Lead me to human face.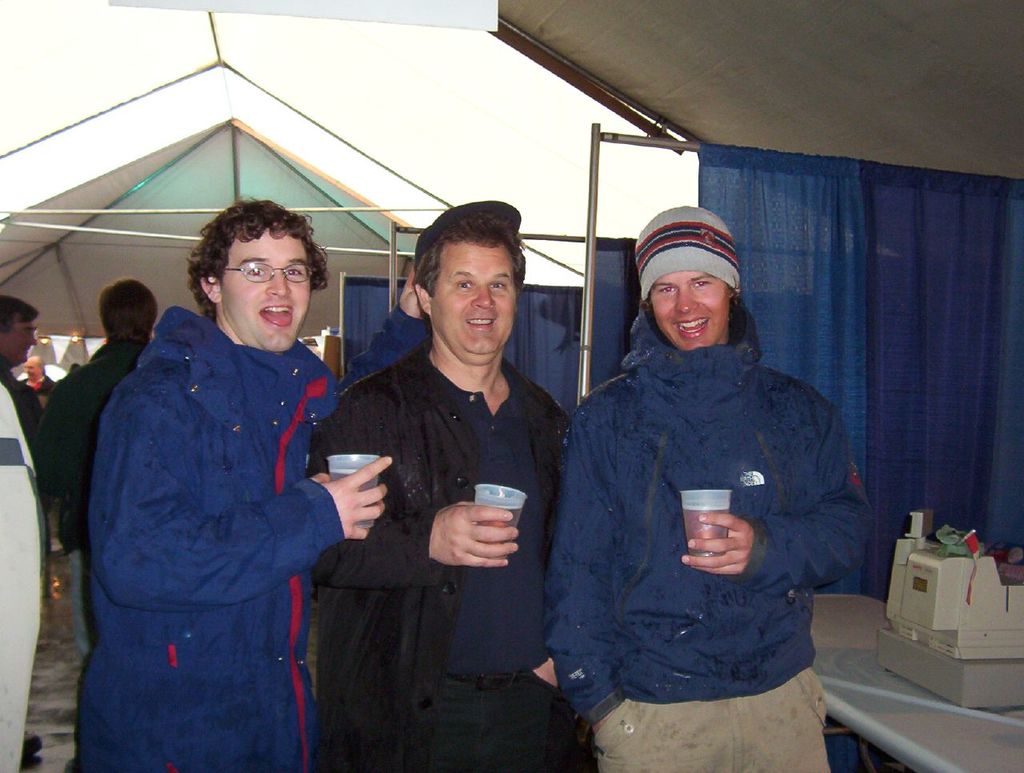
Lead to x1=222, y1=228, x2=312, y2=350.
